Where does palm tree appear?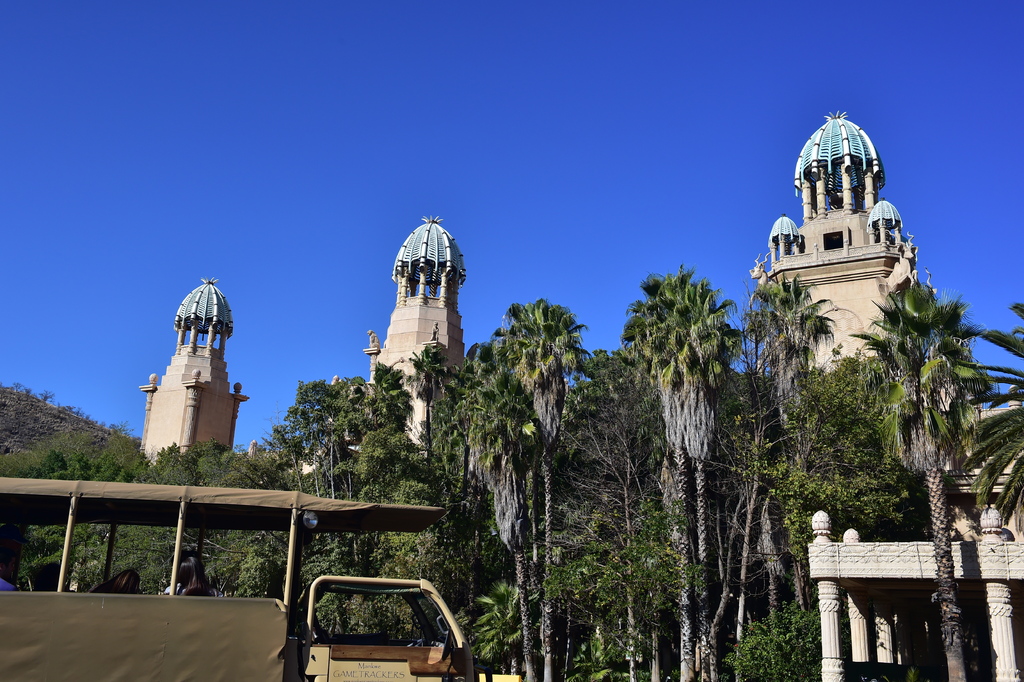
Appears at bbox=[479, 311, 561, 621].
